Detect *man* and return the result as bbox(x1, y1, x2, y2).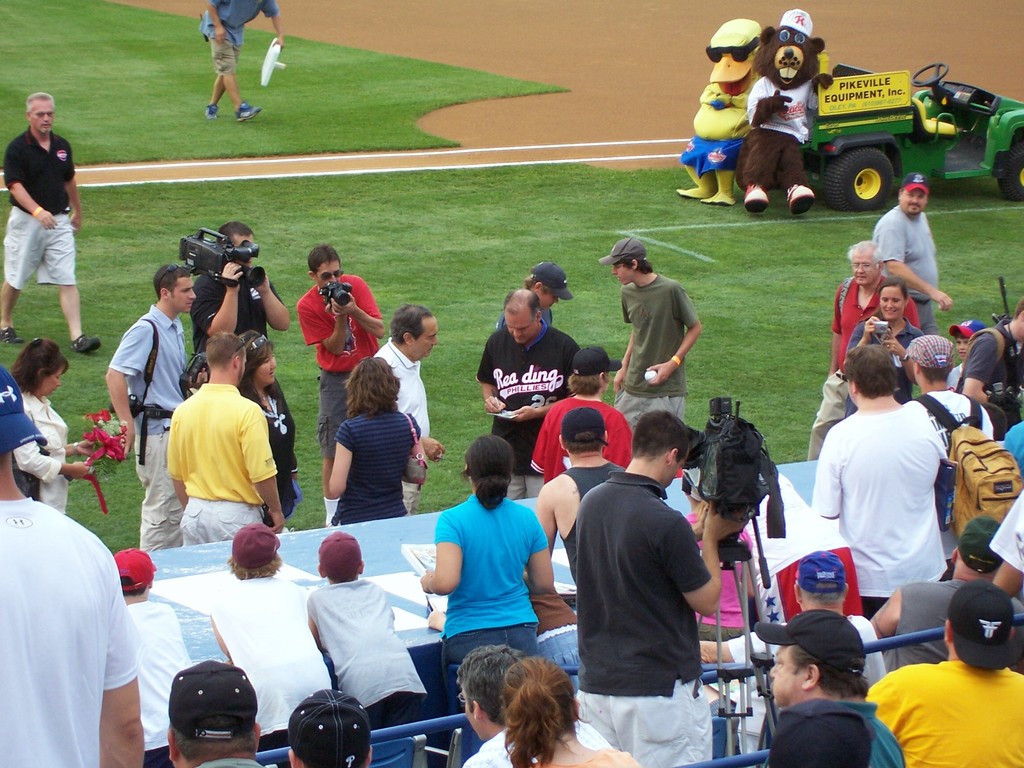
bbox(204, 0, 288, 120).
